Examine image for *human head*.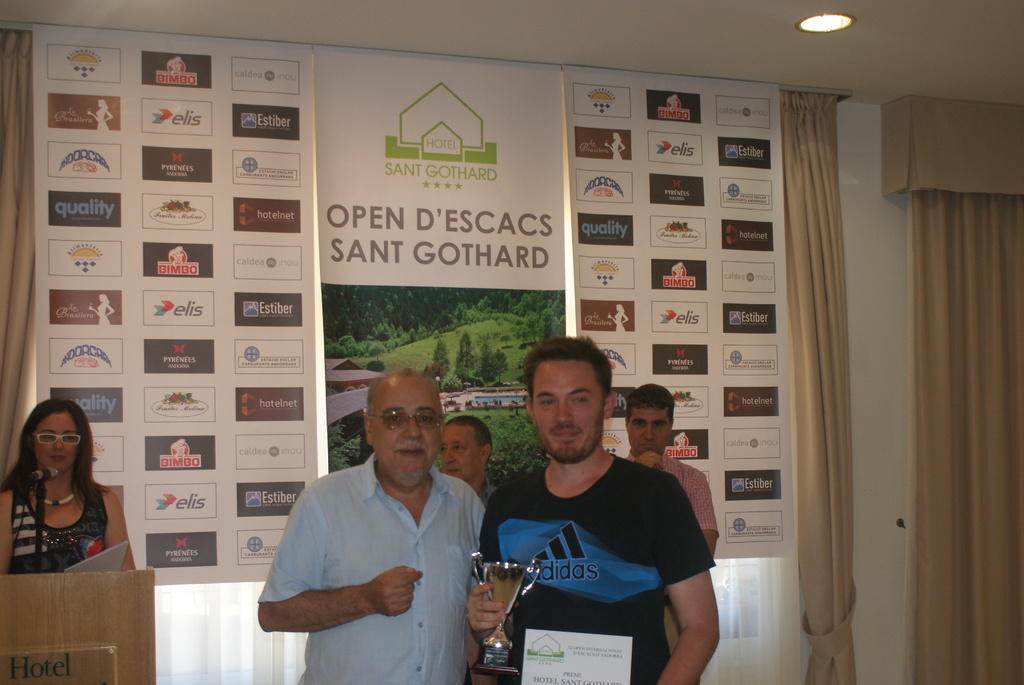
Examination result: rect(439, 417, 490, 479).
